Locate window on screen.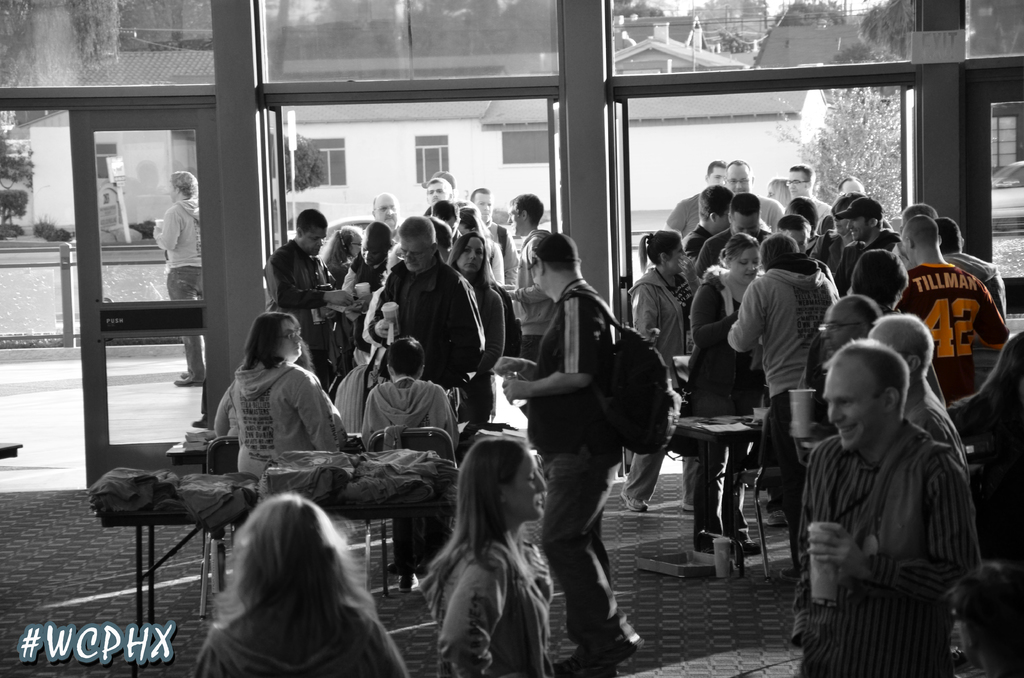
On screen at (x1=0, y1=0, x2=1023, y2=89).
